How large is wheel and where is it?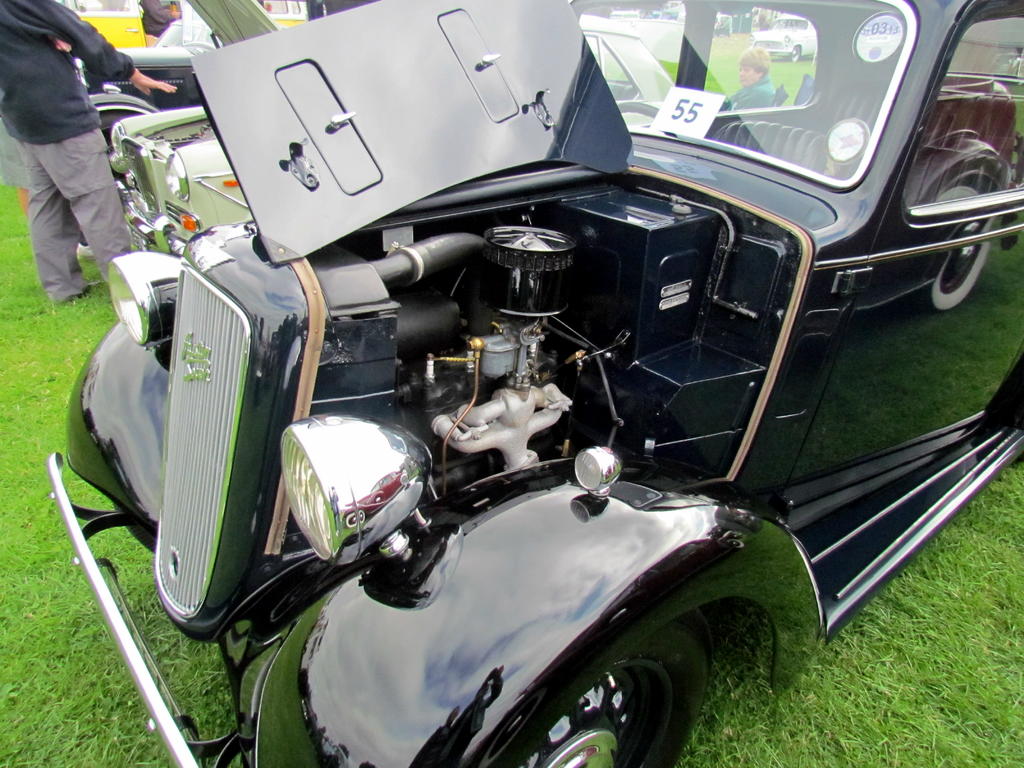
Bounding box: 98/114/141/148.
